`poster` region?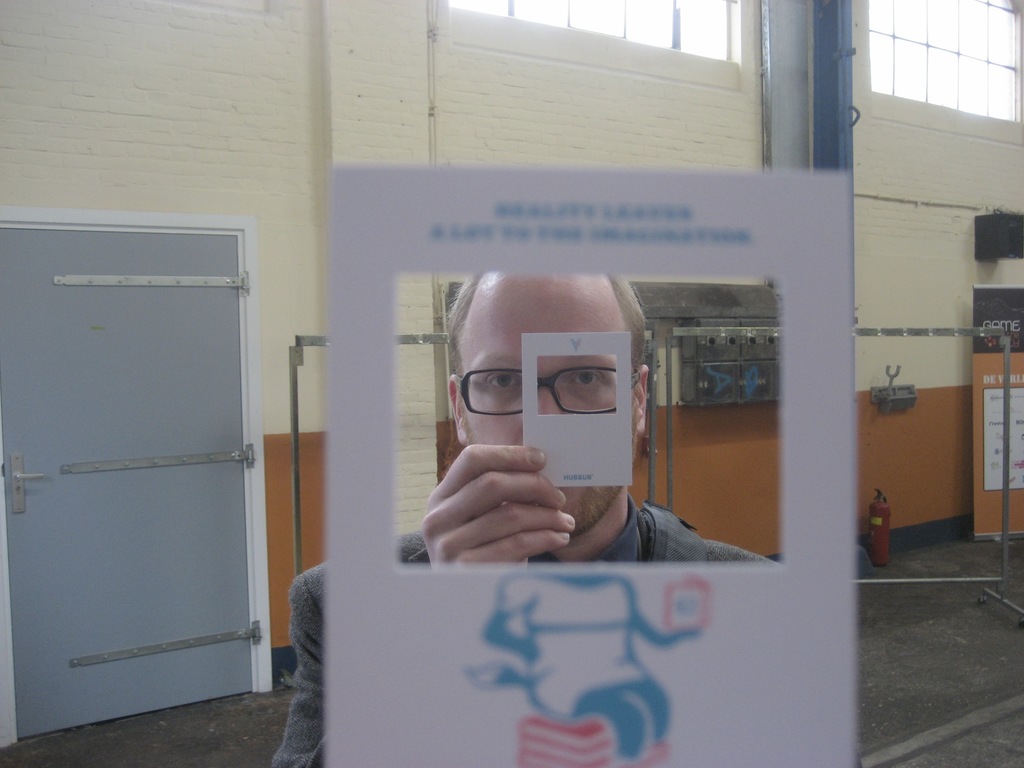
973,287,1023,532
